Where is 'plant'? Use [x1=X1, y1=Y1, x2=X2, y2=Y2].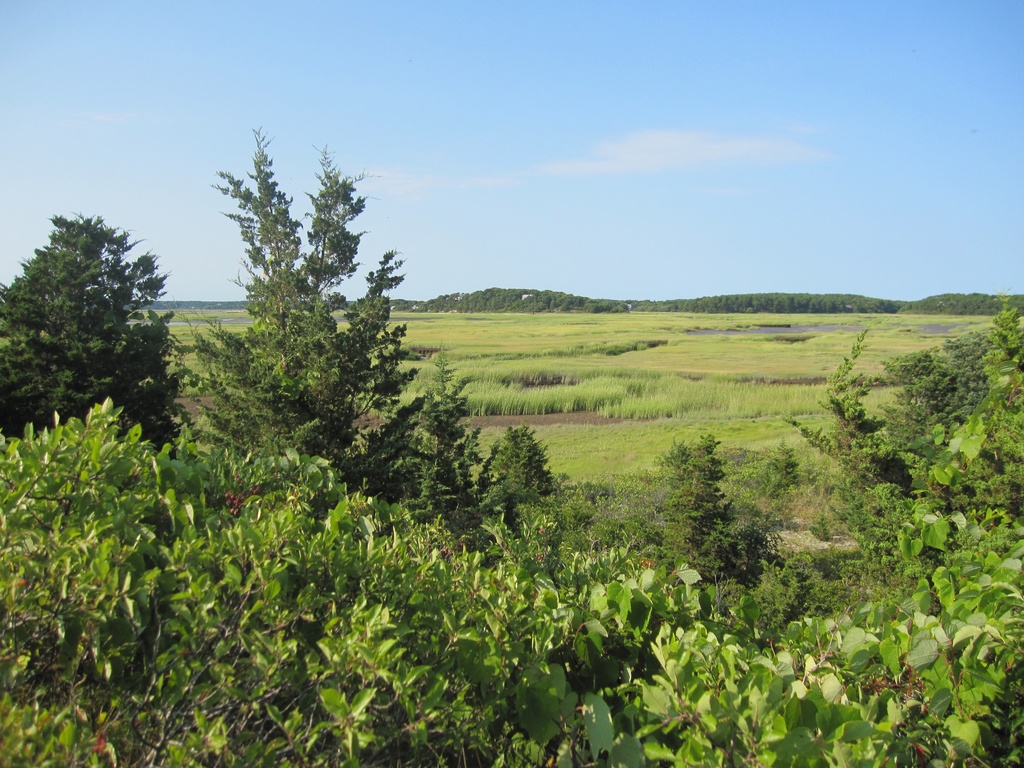
[x1=0, y1=207, x2=190, y2=475].
